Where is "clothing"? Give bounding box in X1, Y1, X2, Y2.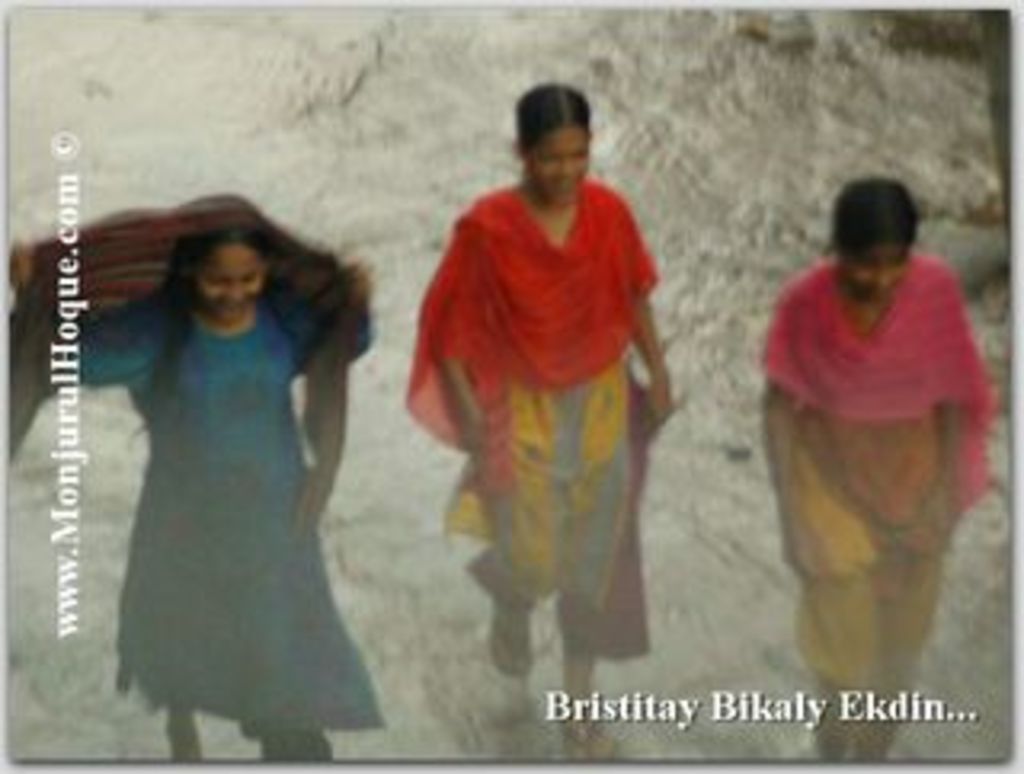
51, 291, 394, 758.
